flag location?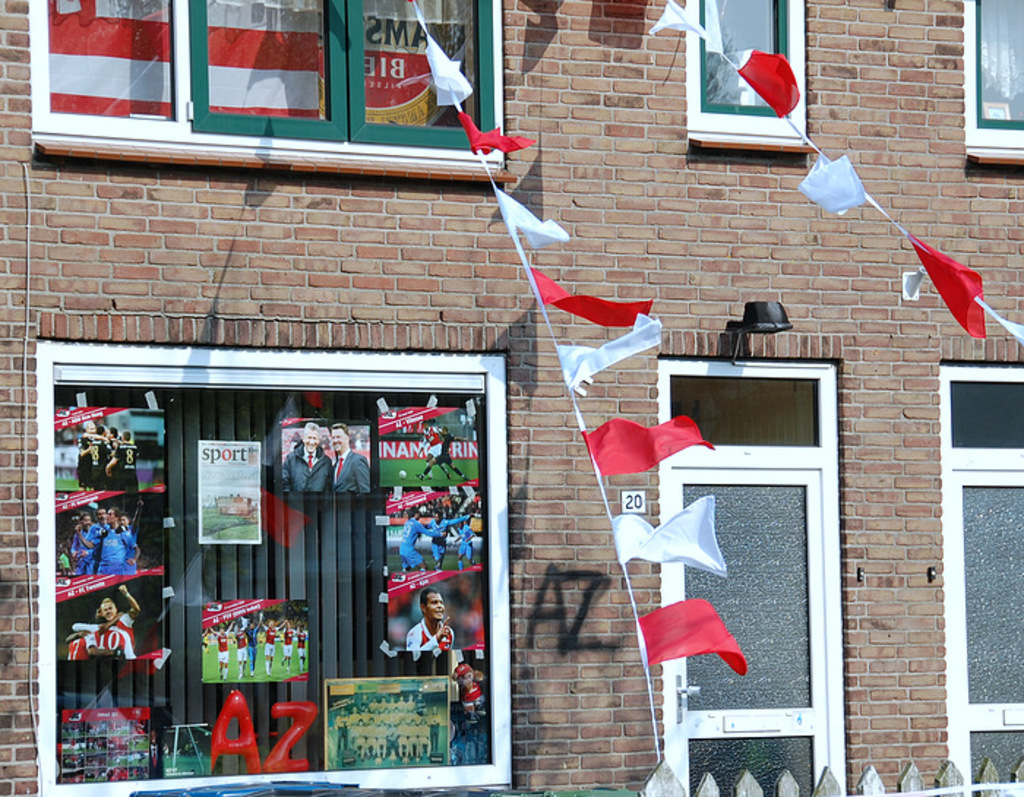
[left=582, top=412, right=717, bottom=481]
